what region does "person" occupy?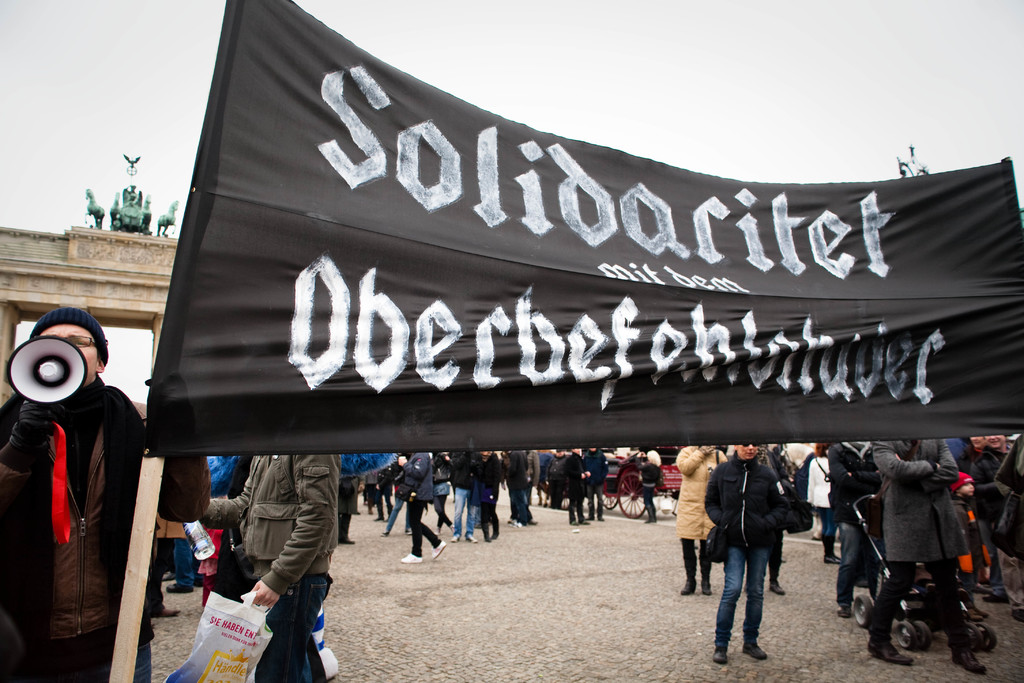
{"left": 681, "top": 438, "right": 728, "bottom": 595}.
